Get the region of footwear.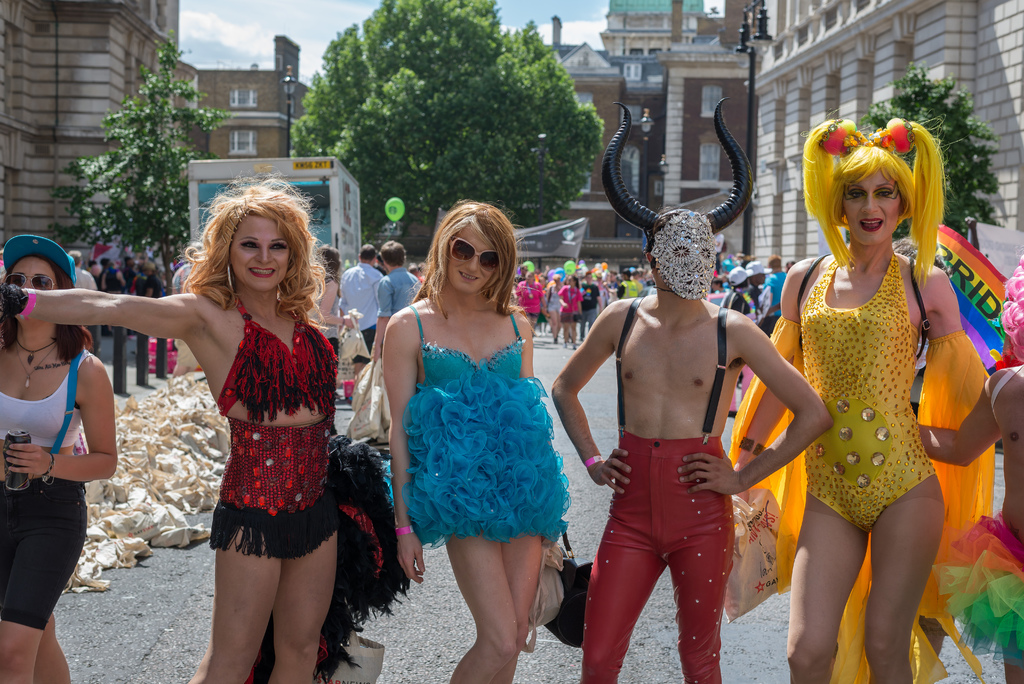
rect(729, 409, 739, 419).
